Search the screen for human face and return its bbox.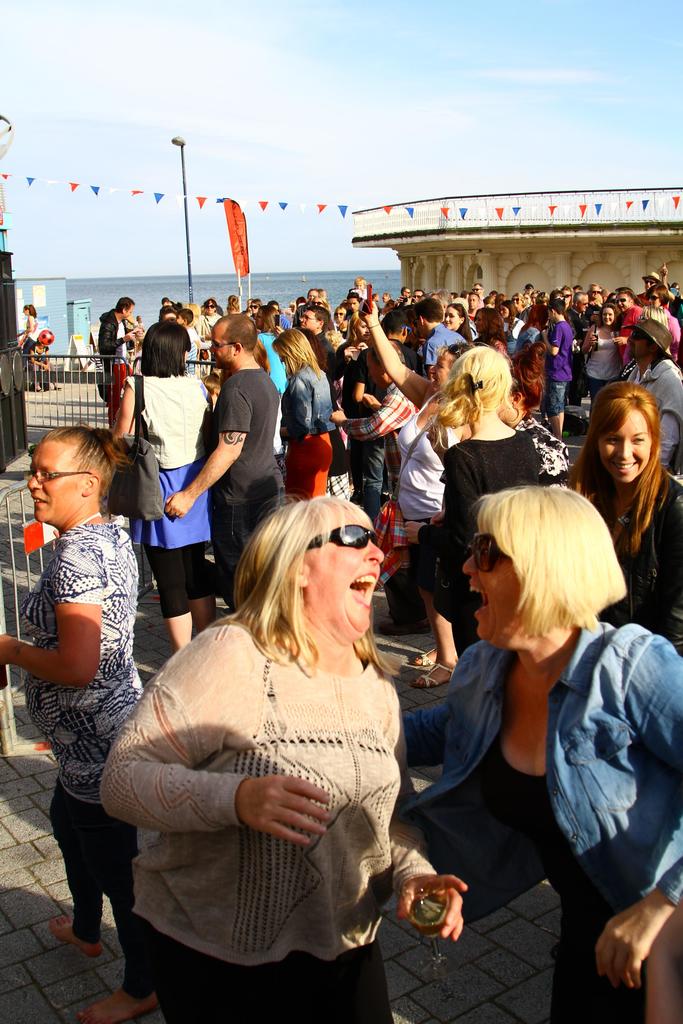
Found: detection(209, 322, 230, 364).
